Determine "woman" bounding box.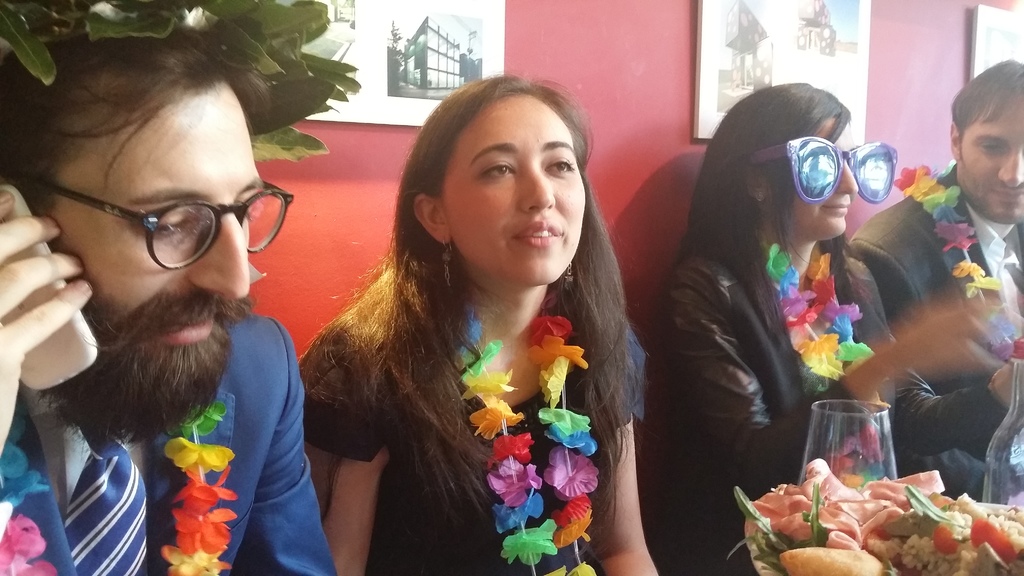
Determined: [left=278, top=85, right=679, bottom=575].
